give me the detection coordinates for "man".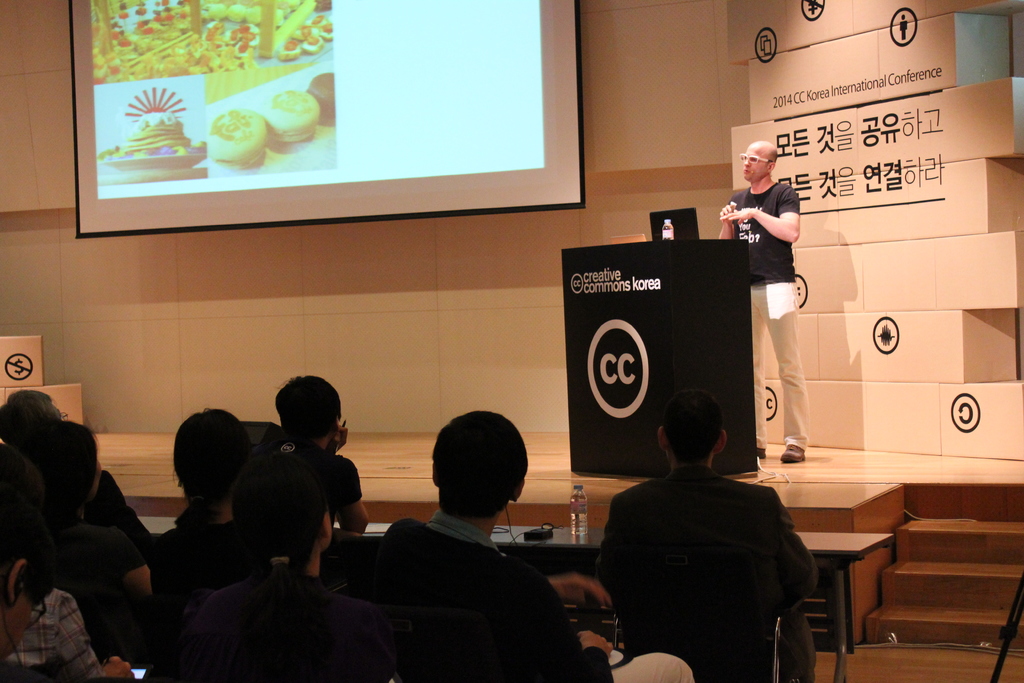
locate(586, 384, 847, 678).
